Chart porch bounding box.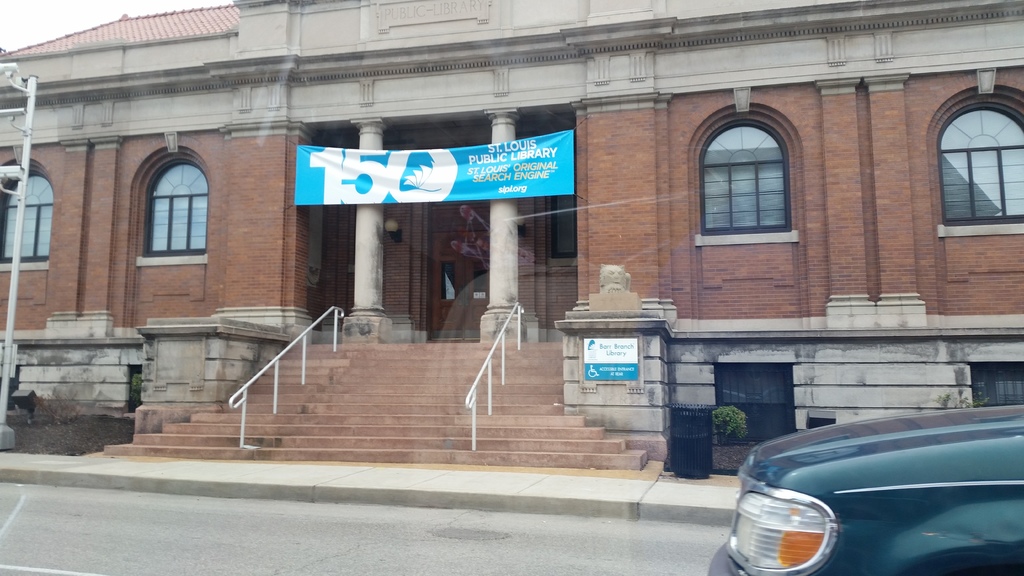
Charted: 97:346:643:458.
